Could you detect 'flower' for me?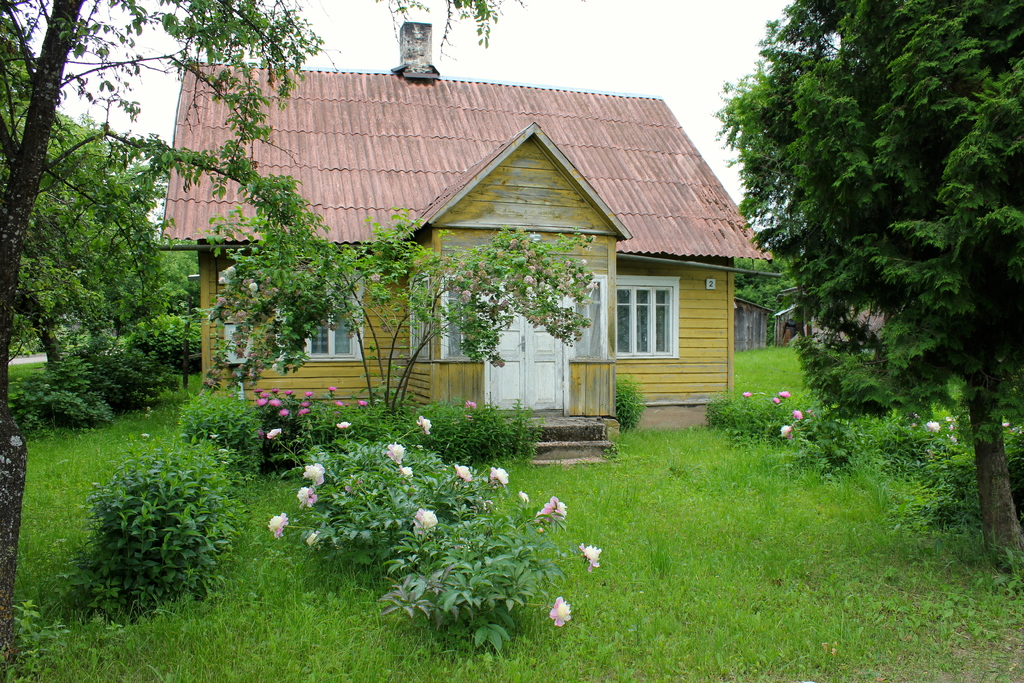
Detection result: bbox=(778, 389, 791, 399).
